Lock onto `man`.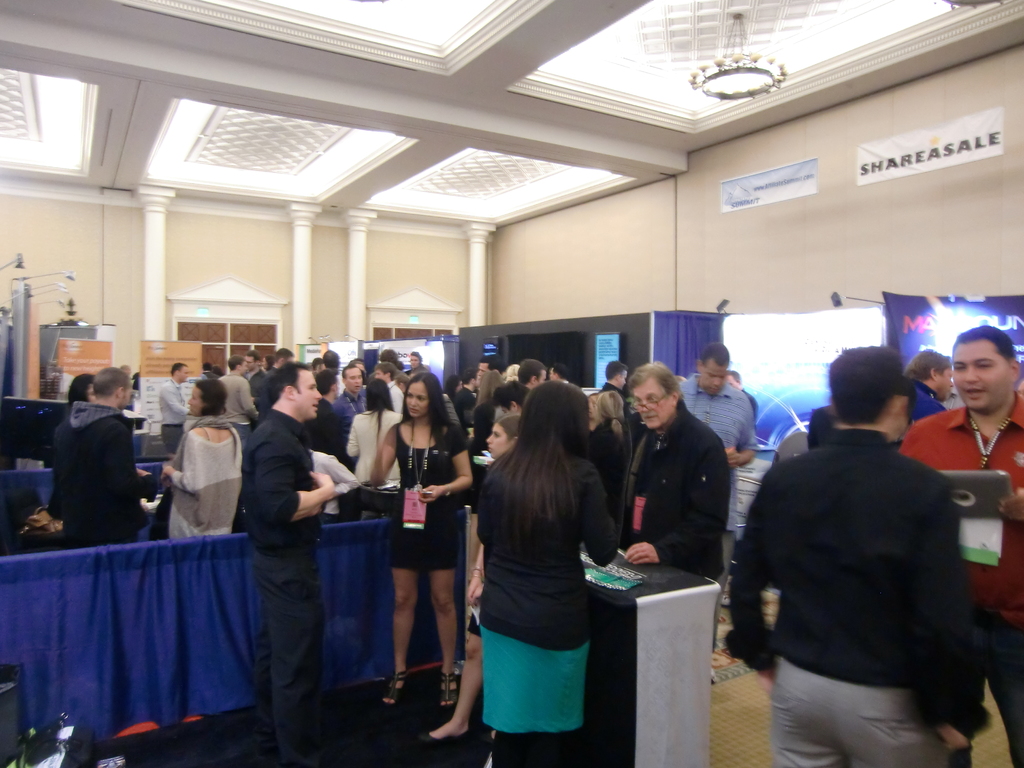
Locked: l=476, t=357, r=504, b=376.
